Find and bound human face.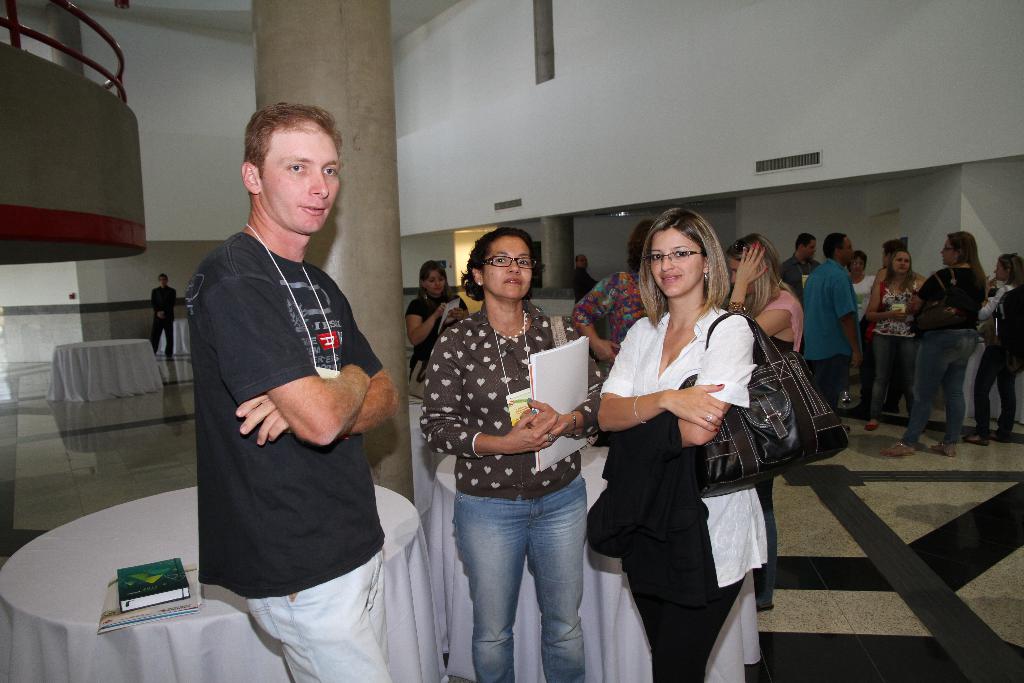
Bound: box(156, 274, 169, 290).
